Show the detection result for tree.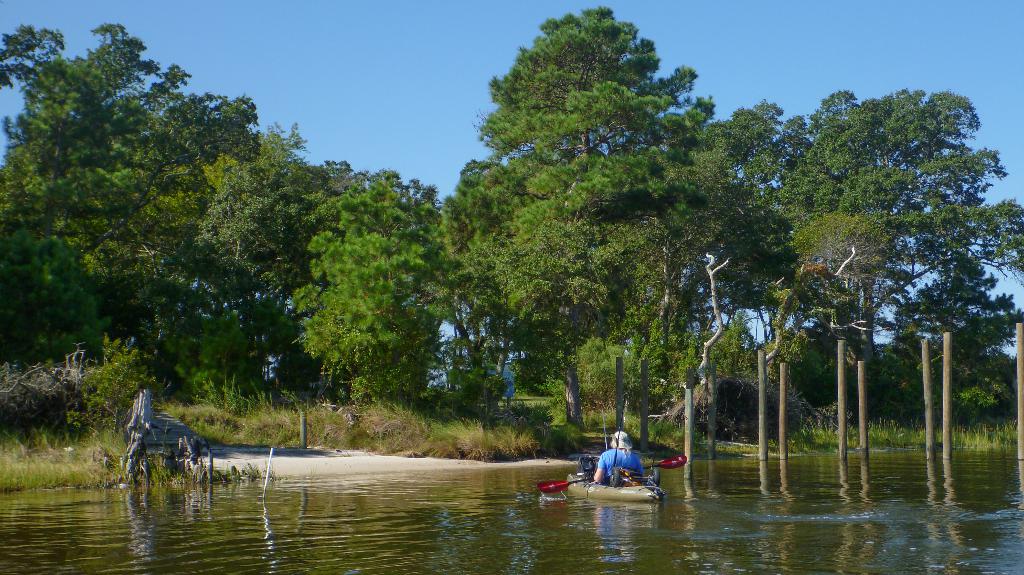
290, 171, 454, 416.
